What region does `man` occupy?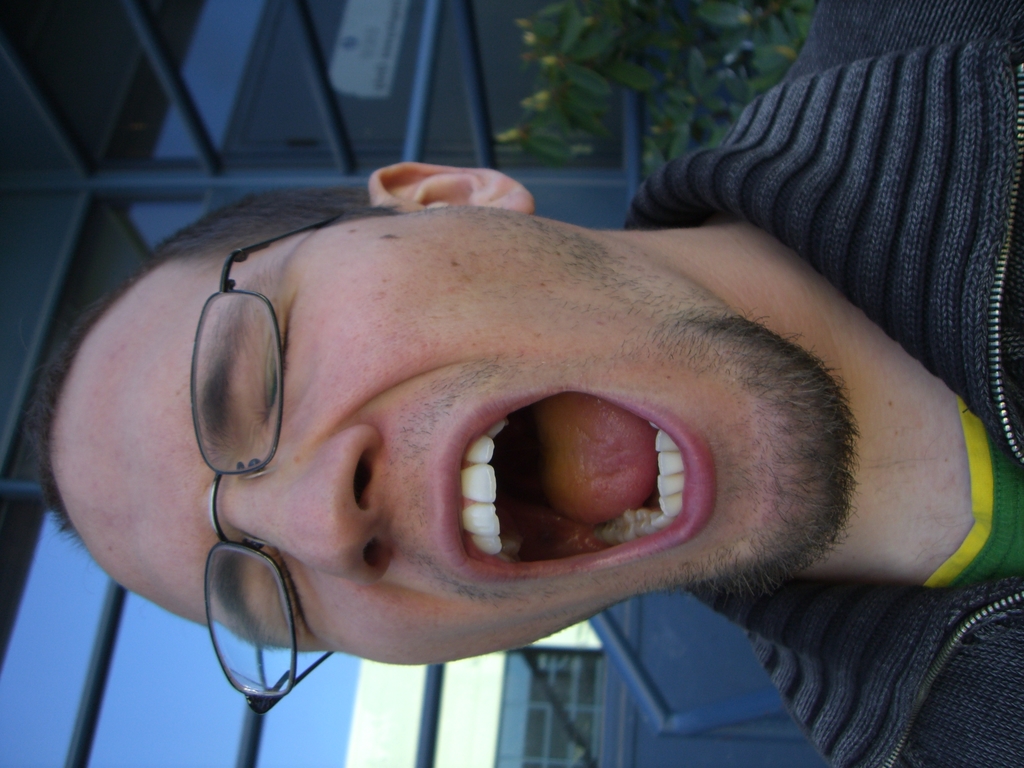
33 0 1023 767.
